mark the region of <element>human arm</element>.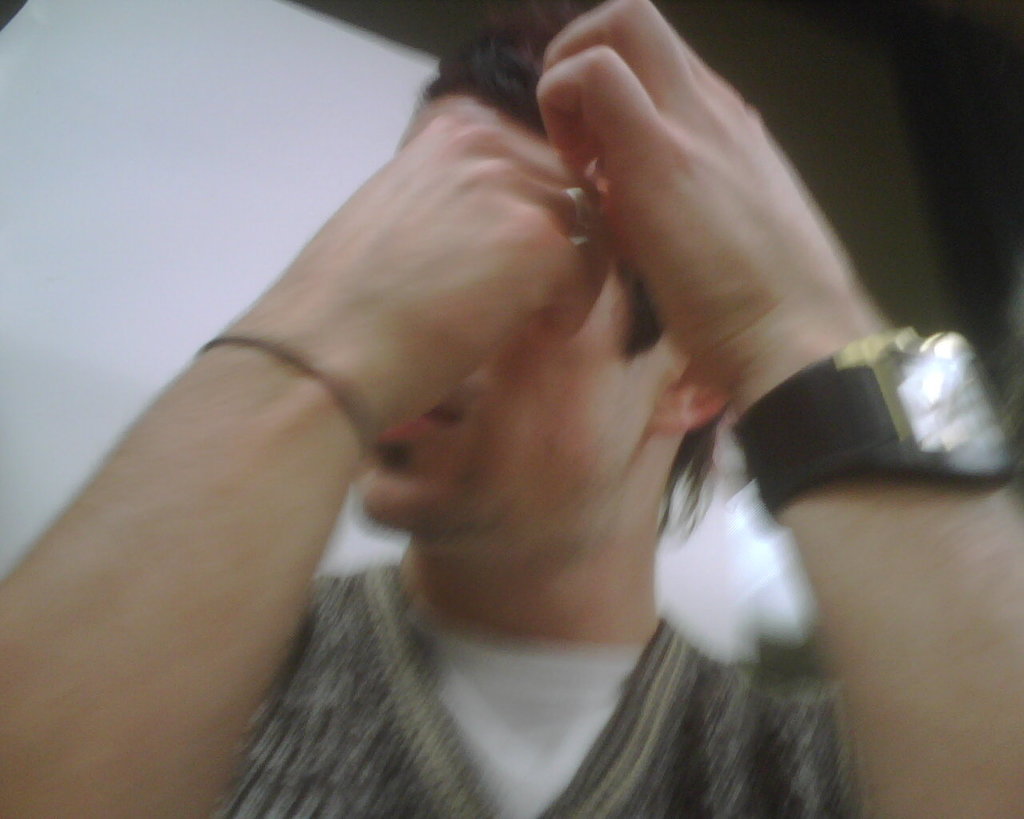
Region: bbox(1, 91, 619, 818).
